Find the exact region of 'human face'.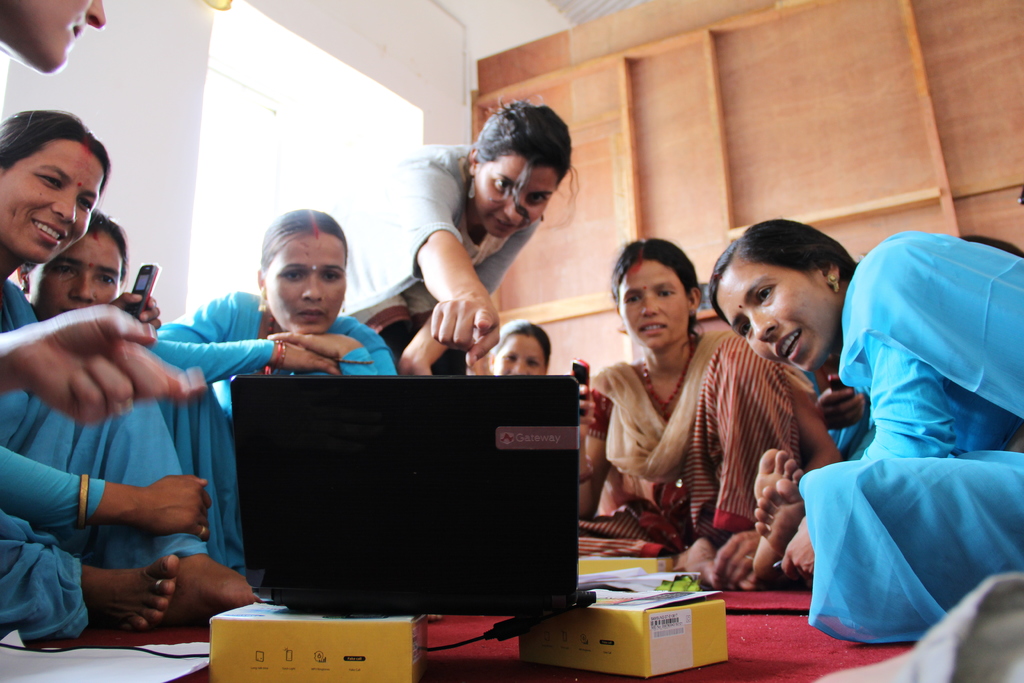
Exact region: detection(0, 143, 104, 264).
